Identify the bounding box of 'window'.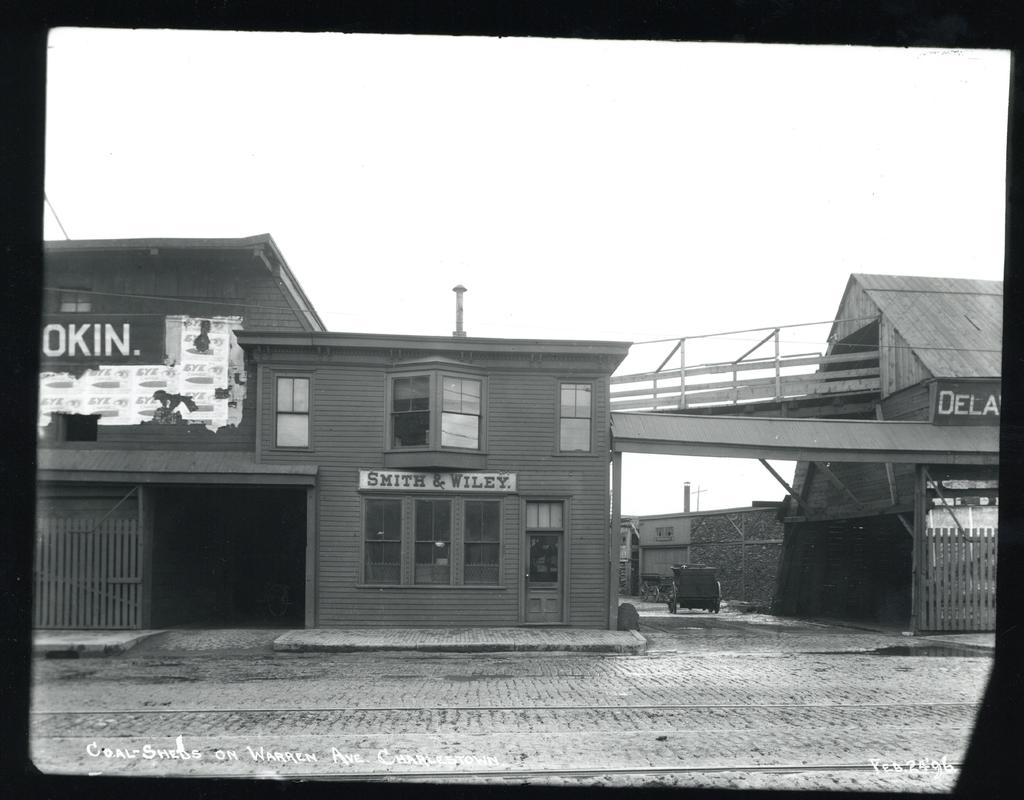
left=360, top=499, right=501, bottom=585.
